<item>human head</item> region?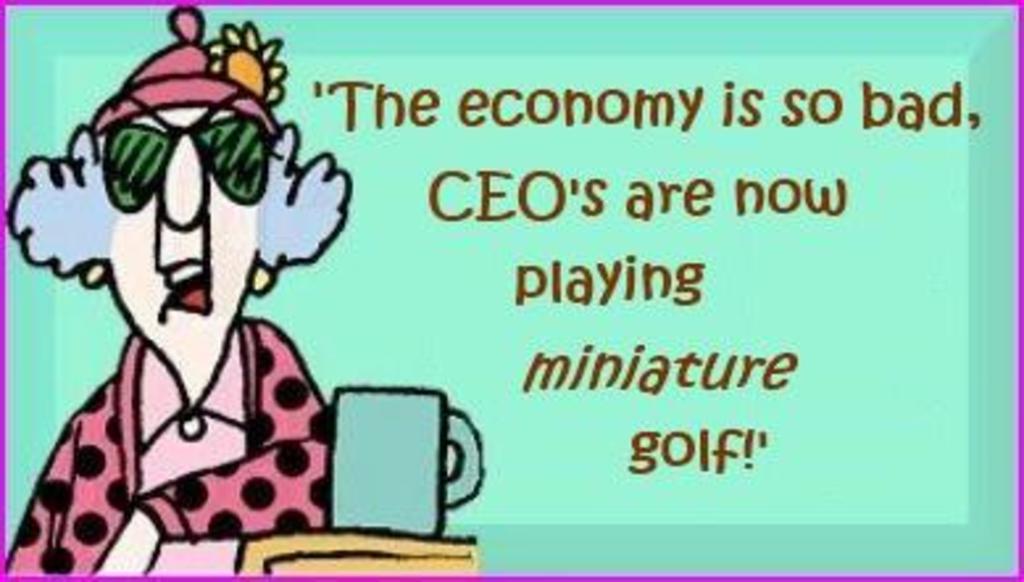
left=63, top=18, right=300, bottom=416
